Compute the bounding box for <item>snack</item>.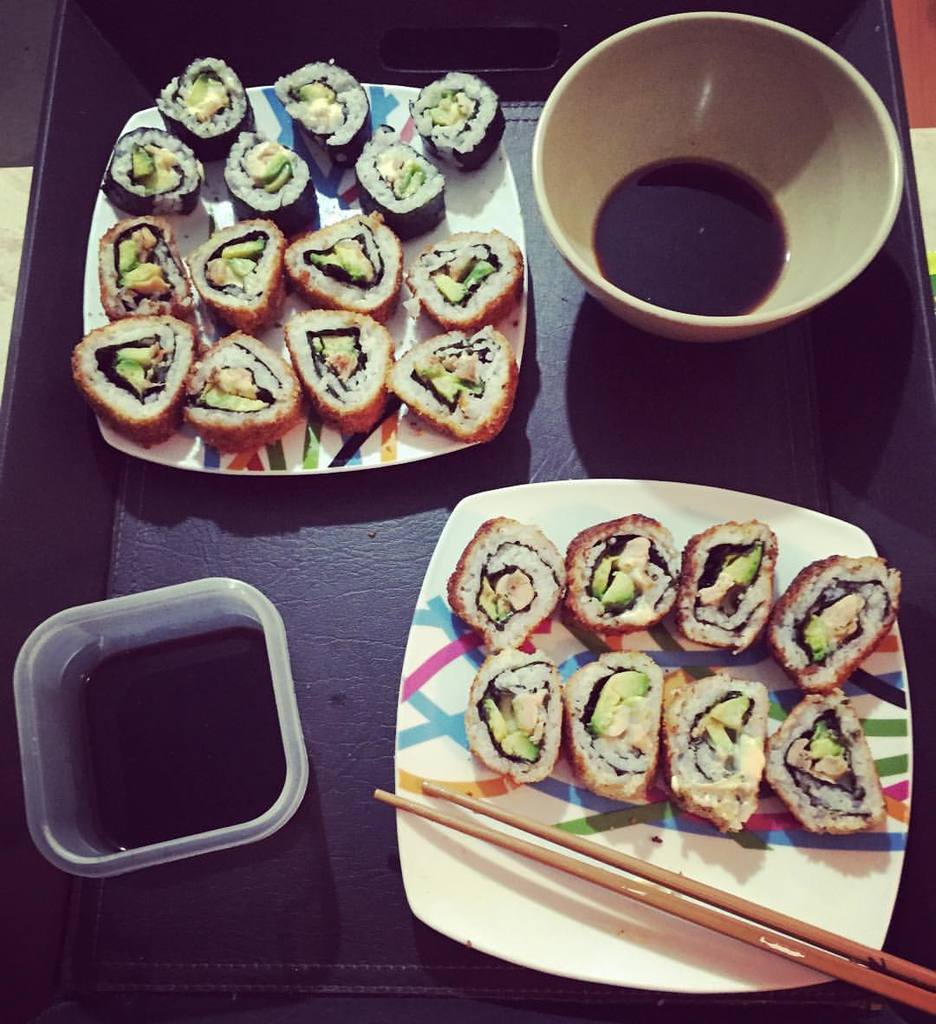
562:653:661:801.
